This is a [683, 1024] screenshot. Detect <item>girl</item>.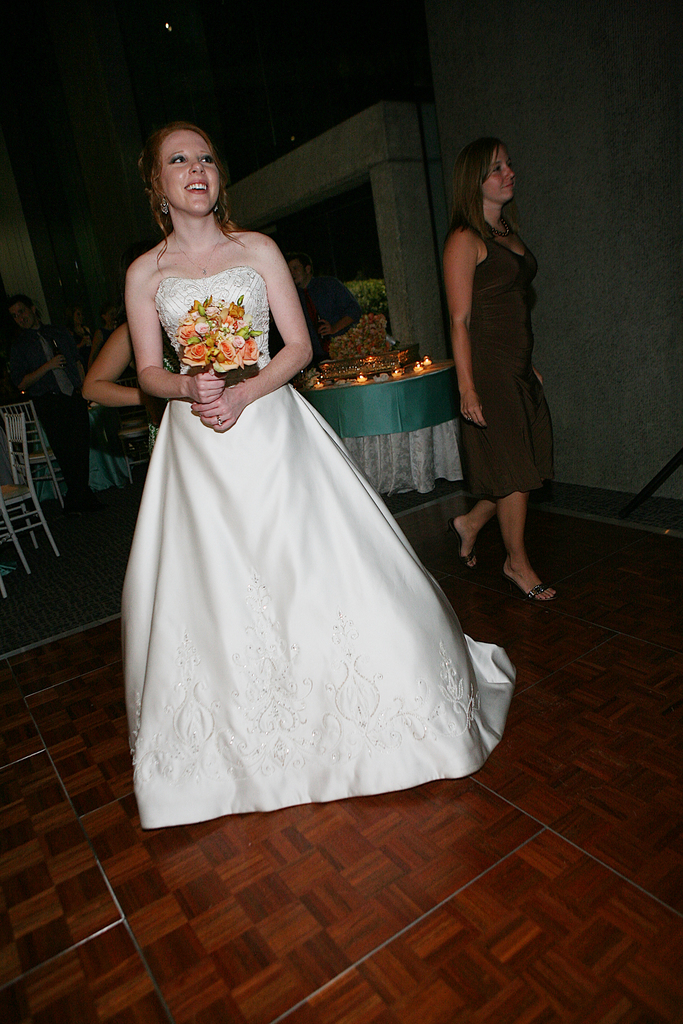
Rect(113, 118, 514, 835).
